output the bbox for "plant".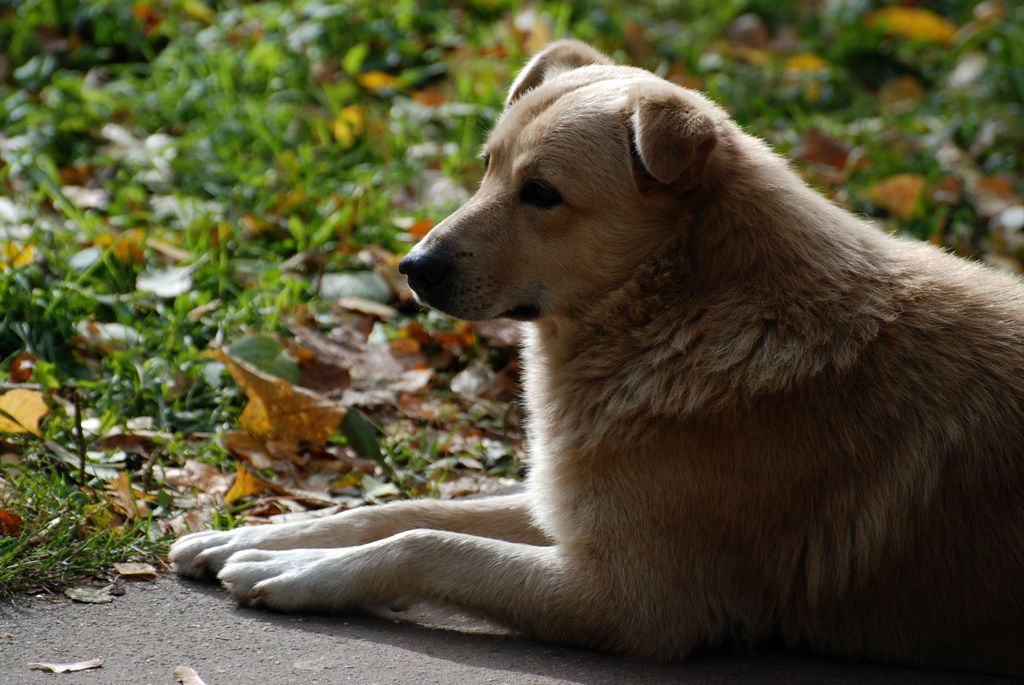
{"x1": 34, "y1": 349, "x2": 146, "y2": 490}.
